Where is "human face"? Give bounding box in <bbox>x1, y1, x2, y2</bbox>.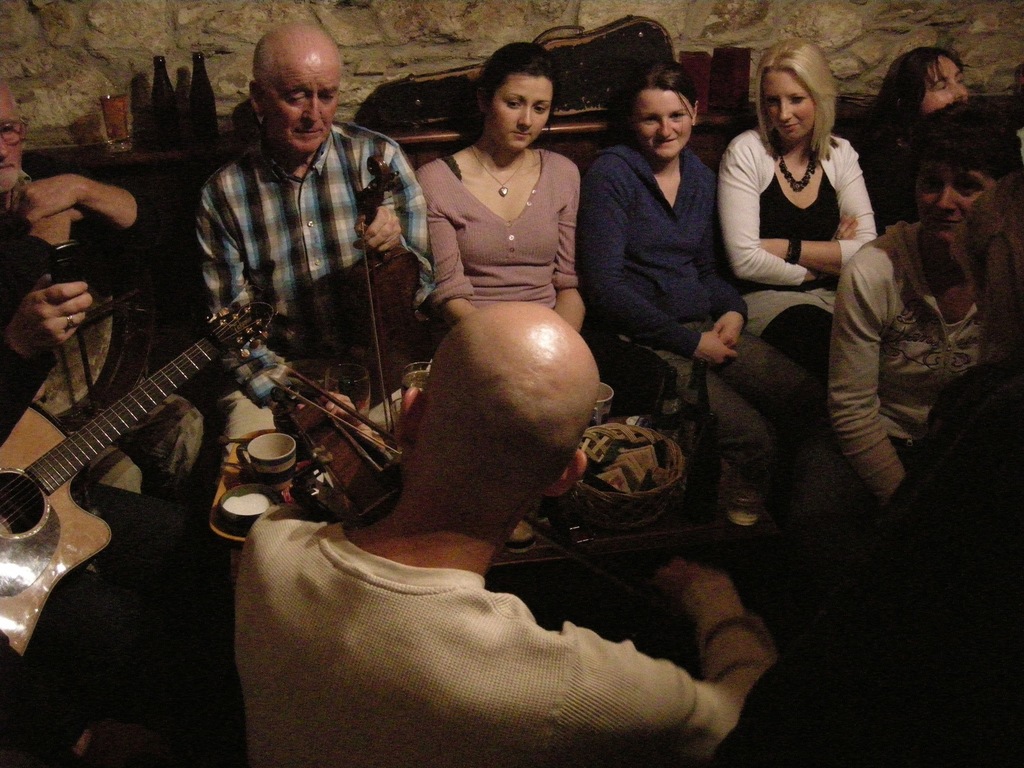
<bbox>267, 54, 342, 155</bbox>.
